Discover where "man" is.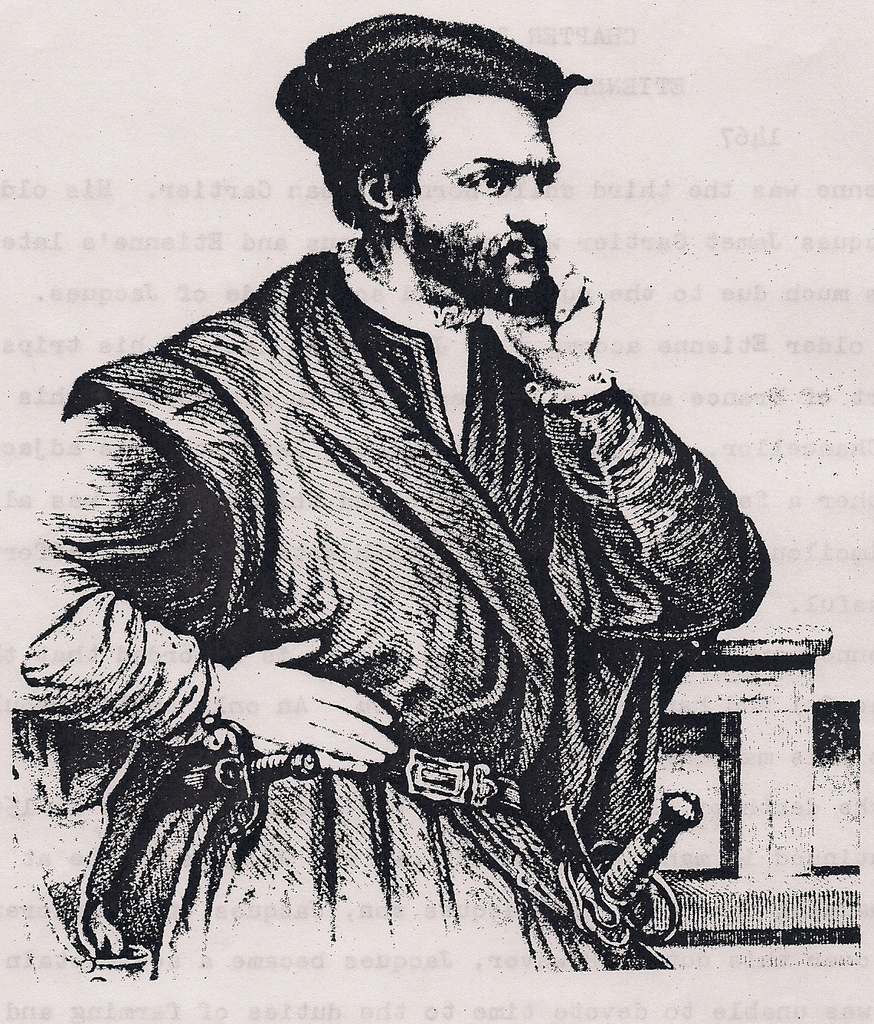
Discovered at {"x1": 0, "y1": 14, "x2": 773, "y2": 977}.
